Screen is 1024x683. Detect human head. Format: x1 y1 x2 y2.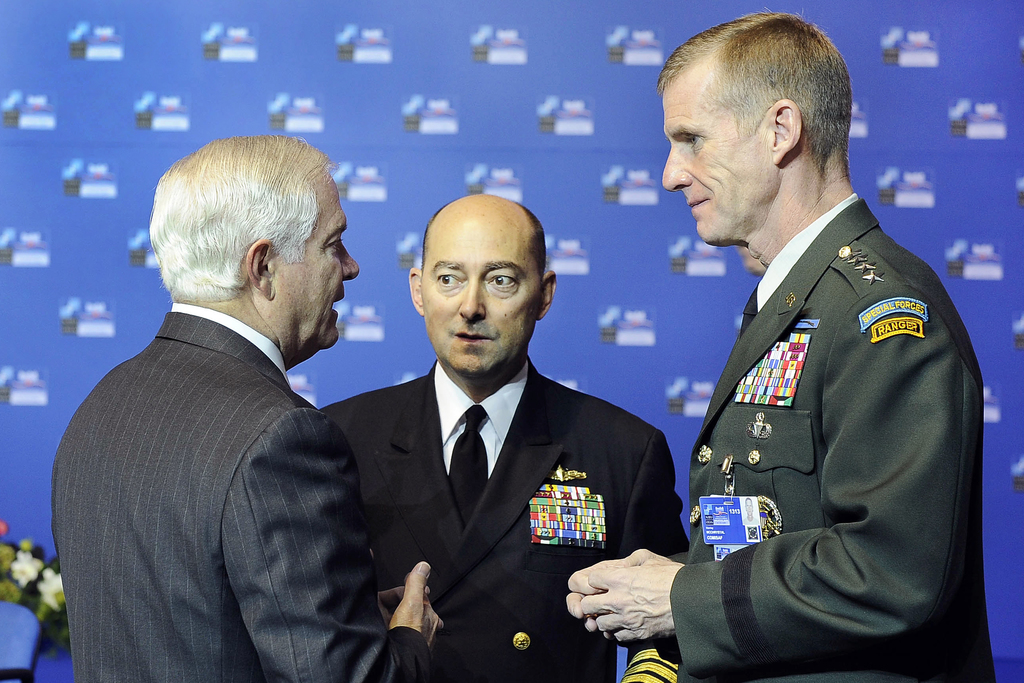
149 133 358 346.
